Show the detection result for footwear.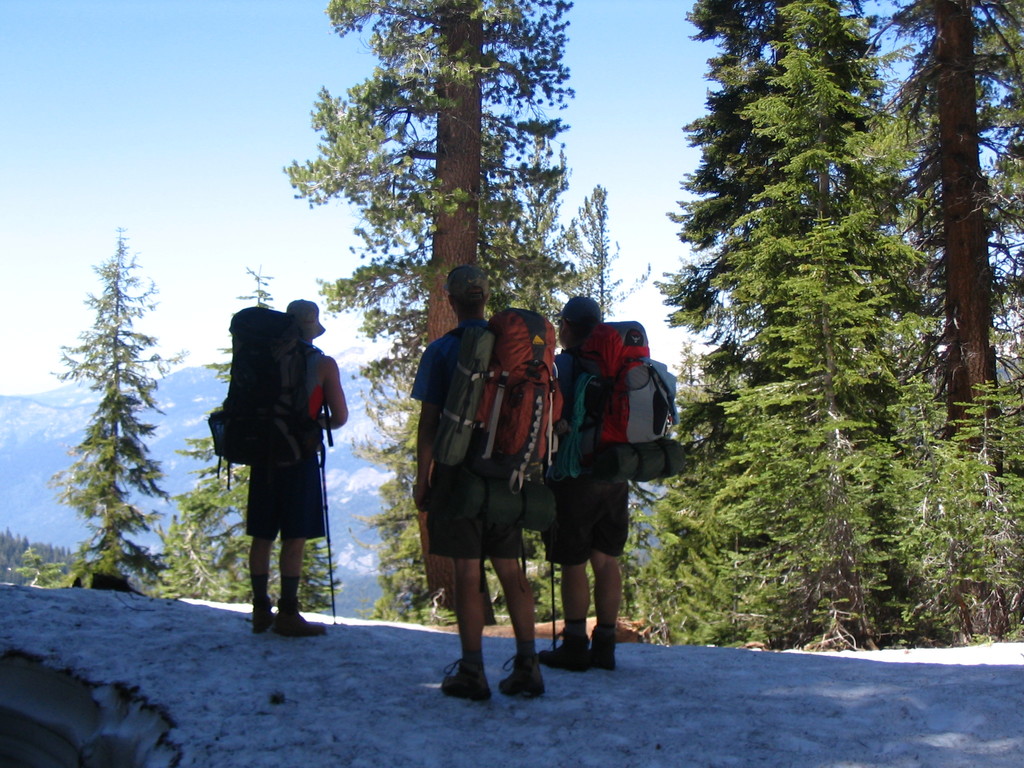
[541,612,596,664].
